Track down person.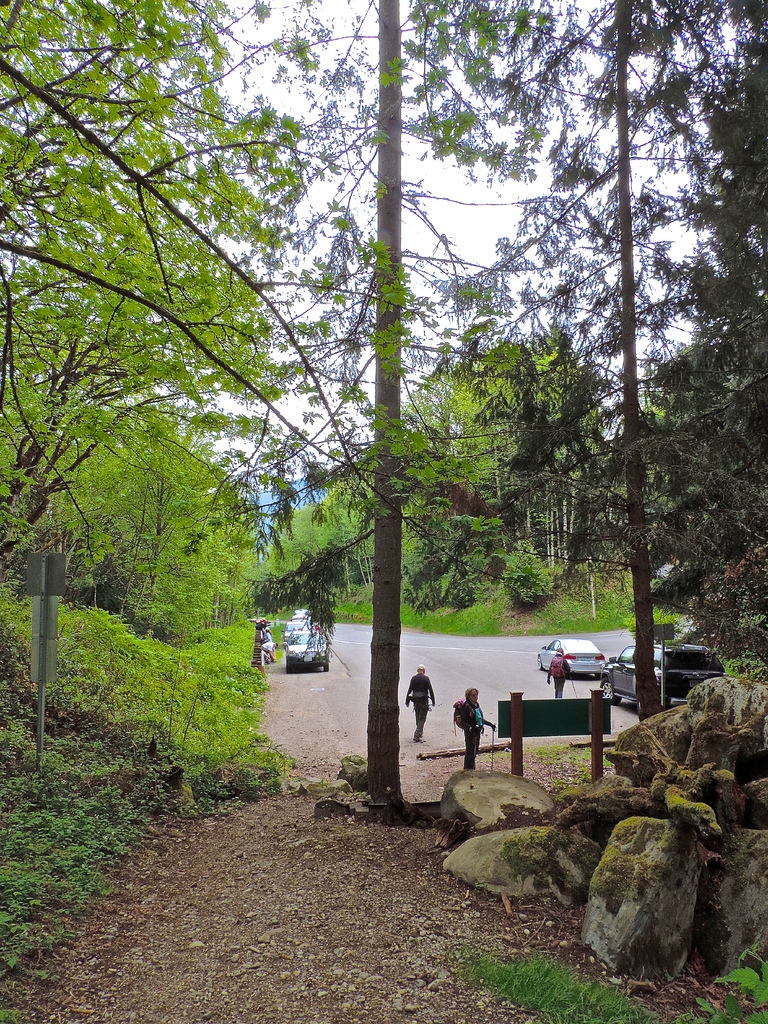
Tracked to pyautogui.locateOnScreen(543, 648, 575, 696).
